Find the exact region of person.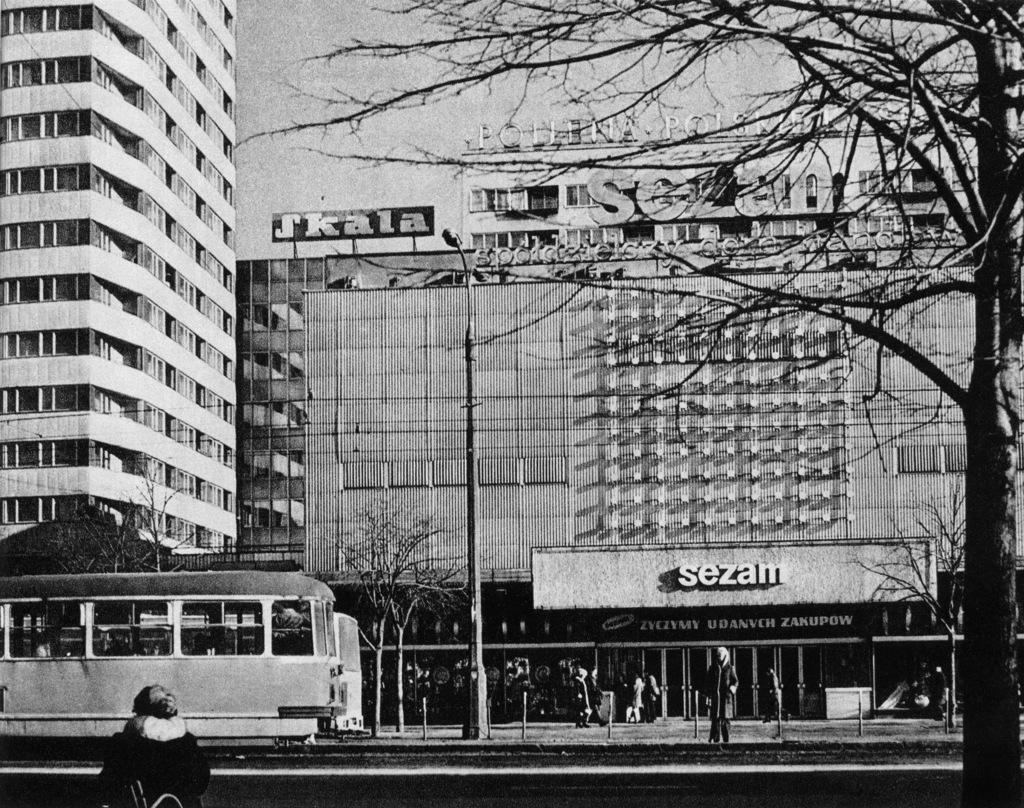
Exact region: bbox=[703, 646, 742, 740].
